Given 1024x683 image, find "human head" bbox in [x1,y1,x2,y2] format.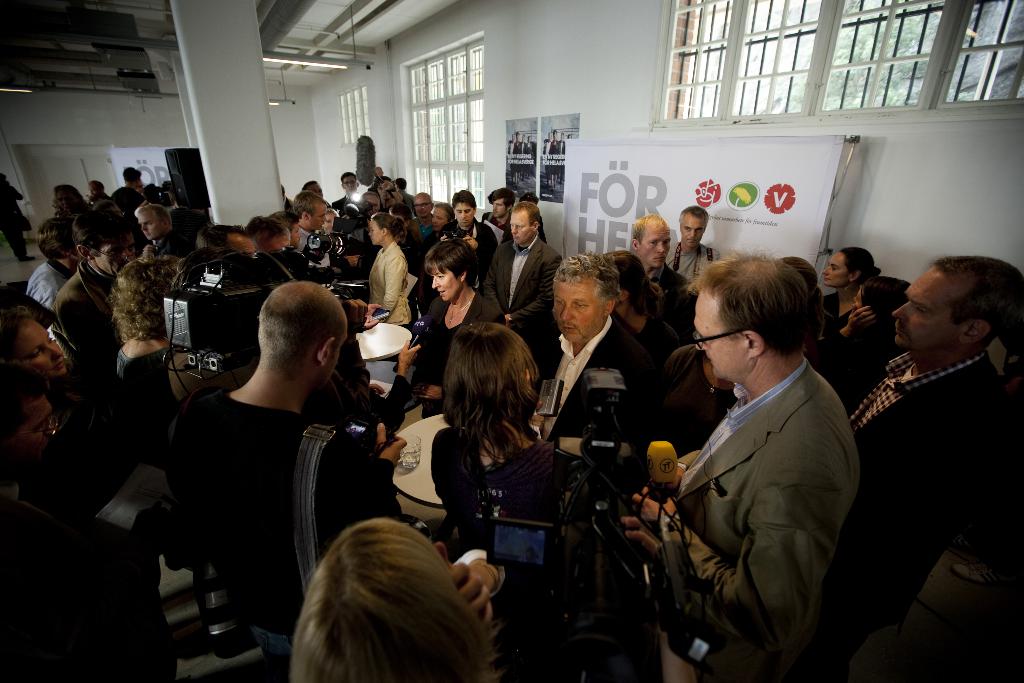
[782,258,819,316].
